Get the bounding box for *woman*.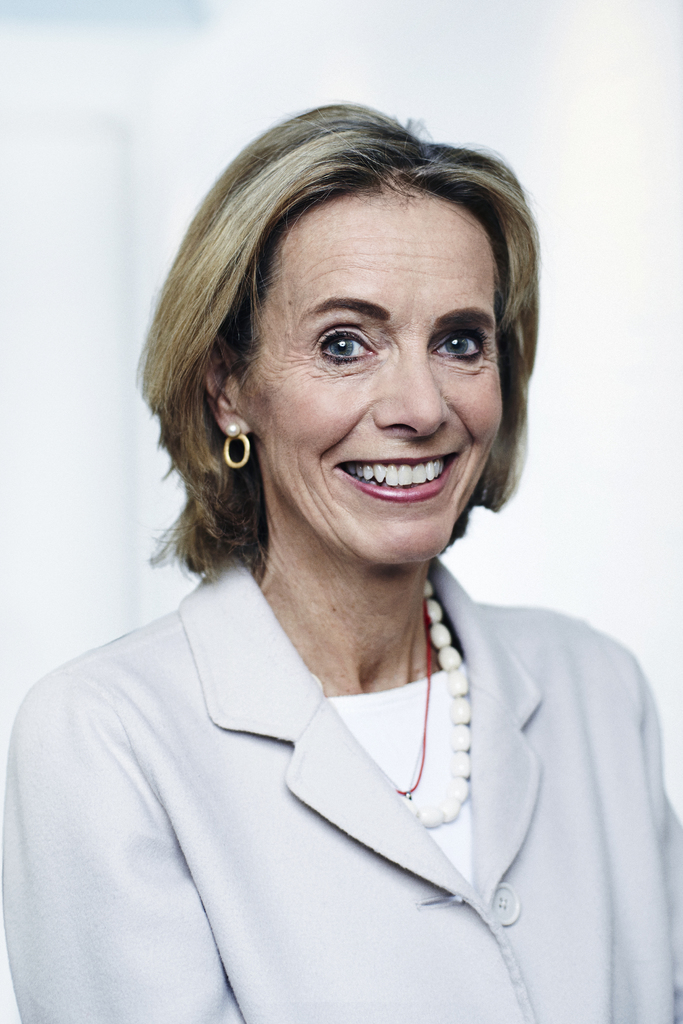
BBox(48, 124, 654, 1023).
